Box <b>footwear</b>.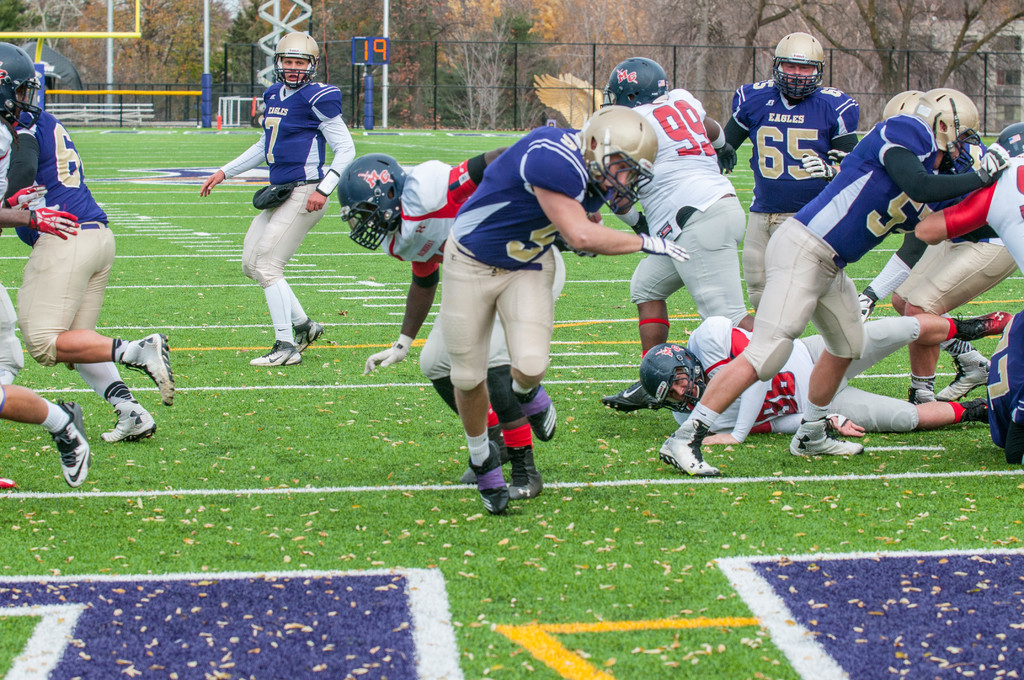
<region>937, 348, 992, 403</region>.
